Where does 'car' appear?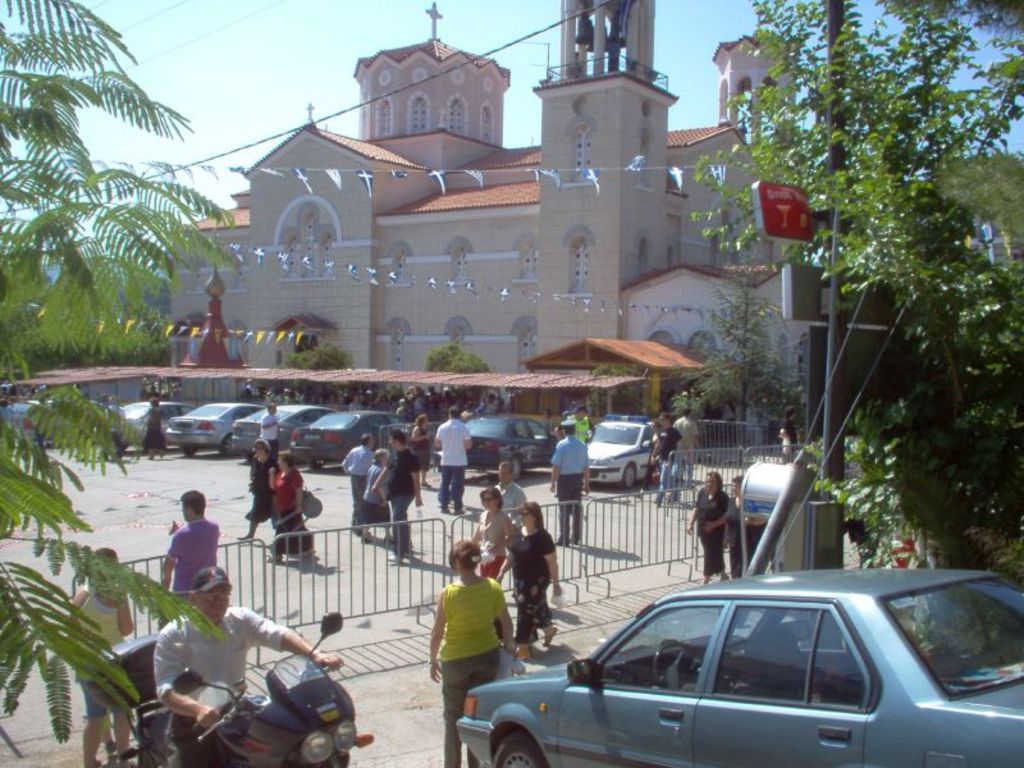
Appears at (582, 412, 658, 485).
